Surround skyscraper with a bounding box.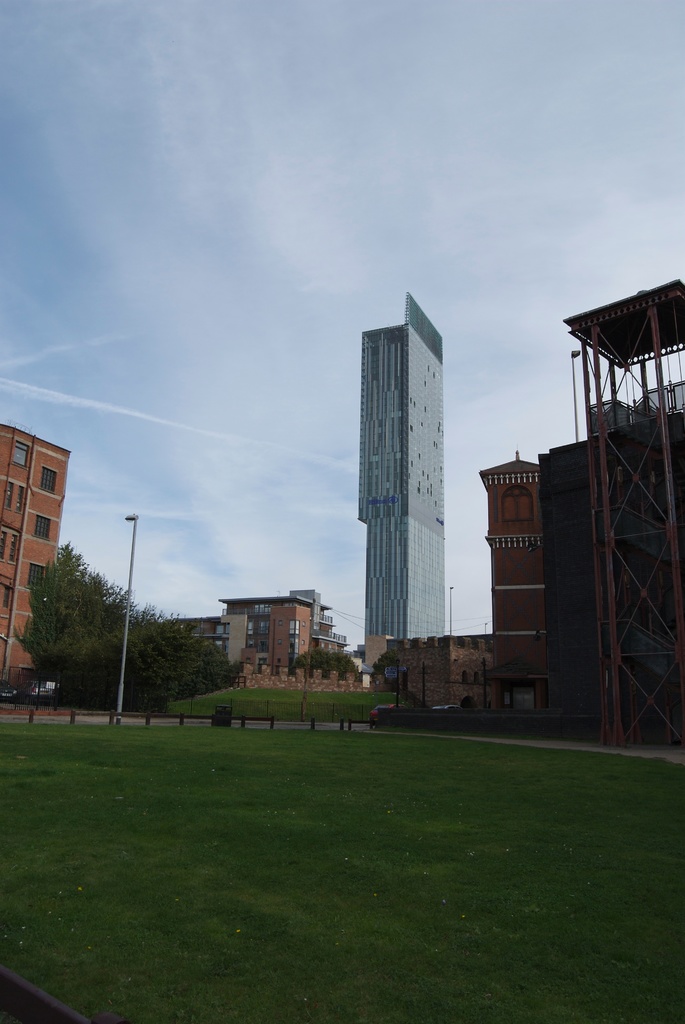
[x1=481, y1=439, x2=553, y2=694].
